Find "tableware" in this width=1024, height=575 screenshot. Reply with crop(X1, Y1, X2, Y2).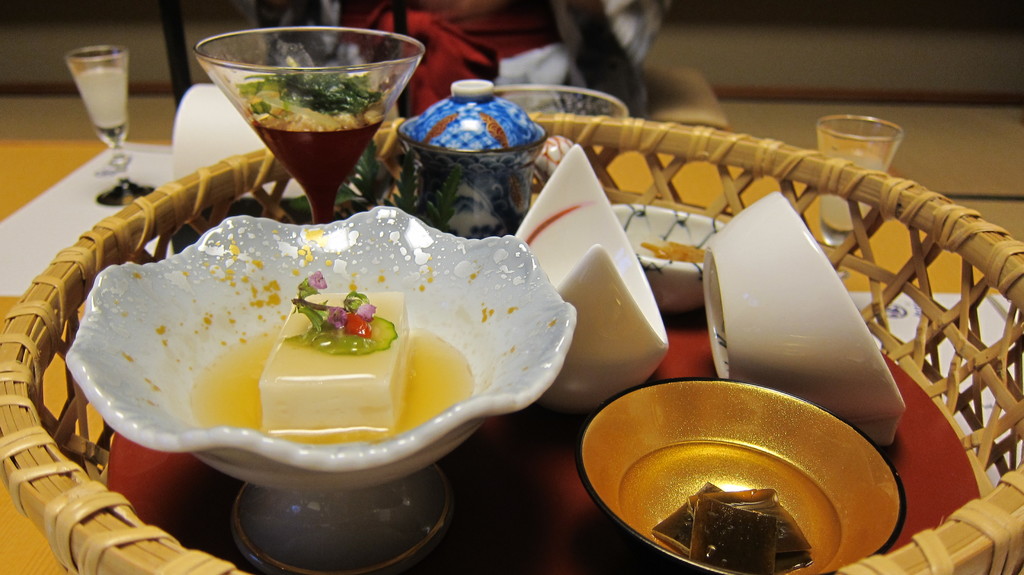
crop(609, 205, 728, 318).
